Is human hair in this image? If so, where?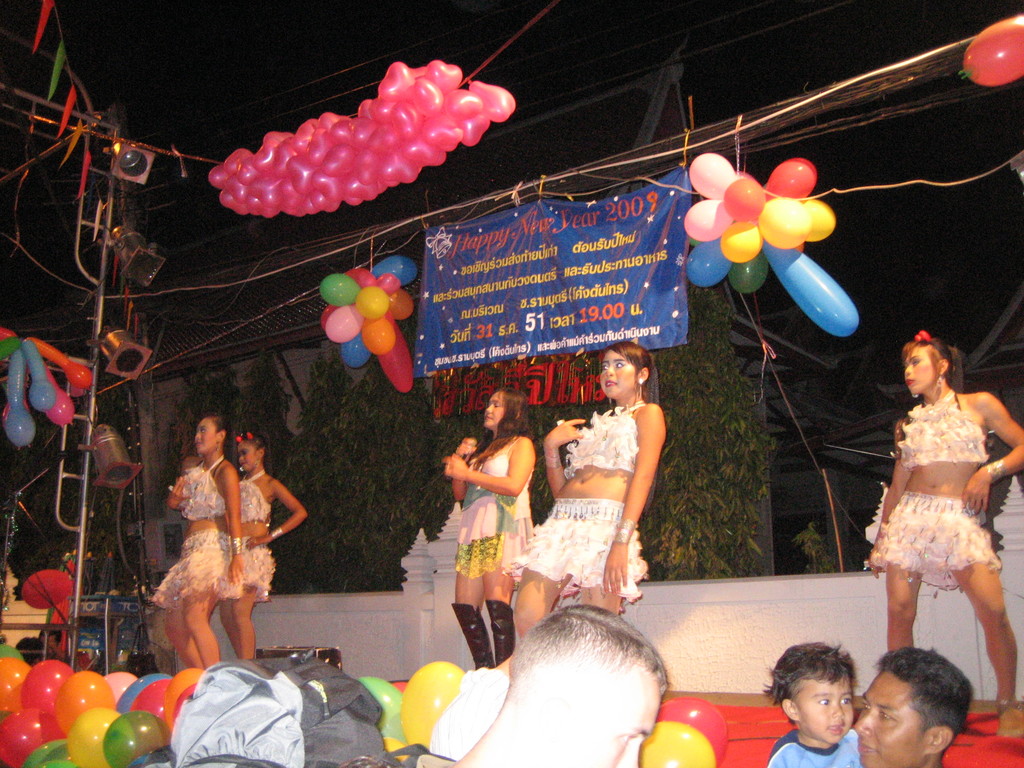
Yes, at 903:336:965:394.
